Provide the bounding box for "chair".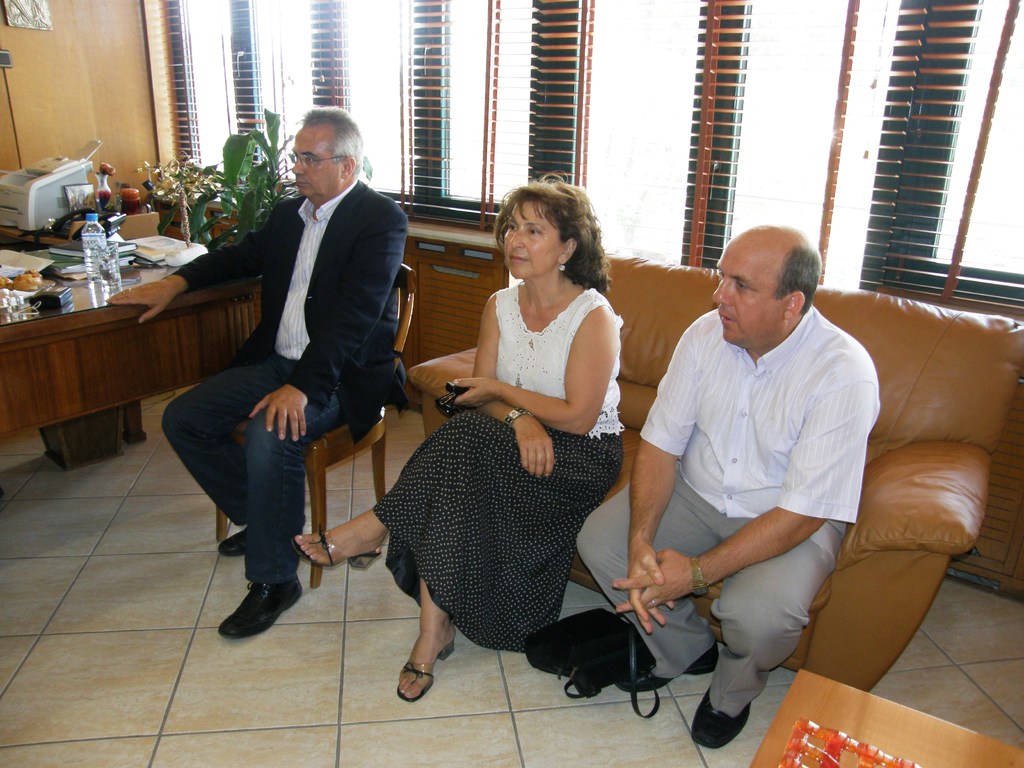
<region>212, 252, 423, 586</region>.
